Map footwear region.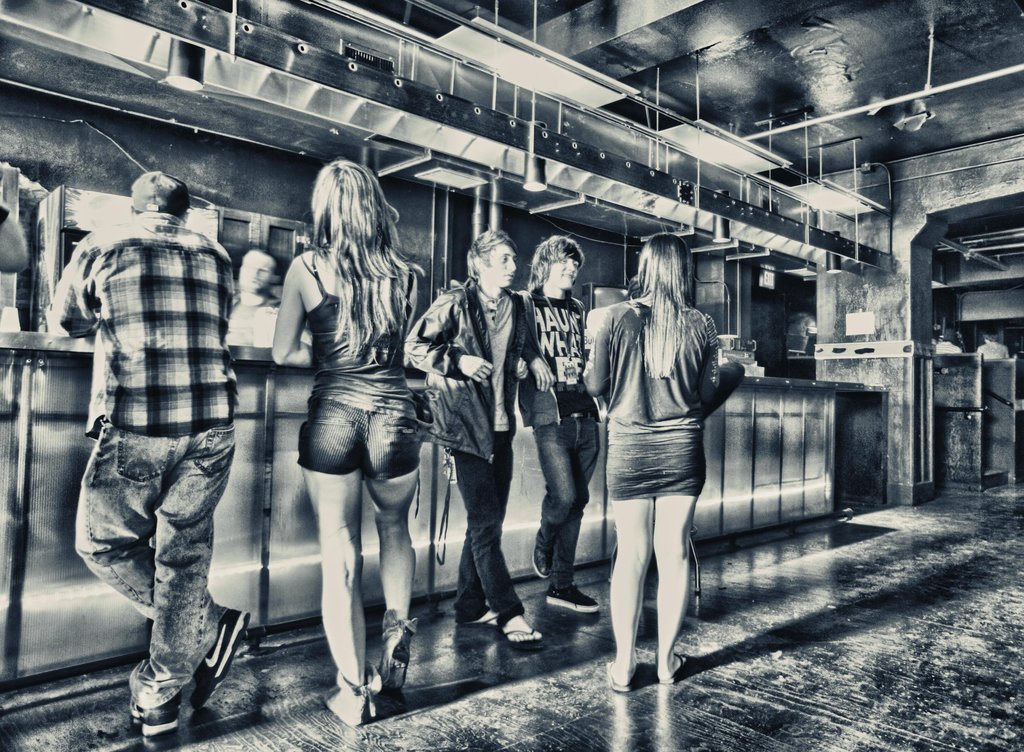
Mapped to {"x1": 129, "y1": 694, "x2": 182, "y2": 743}.
